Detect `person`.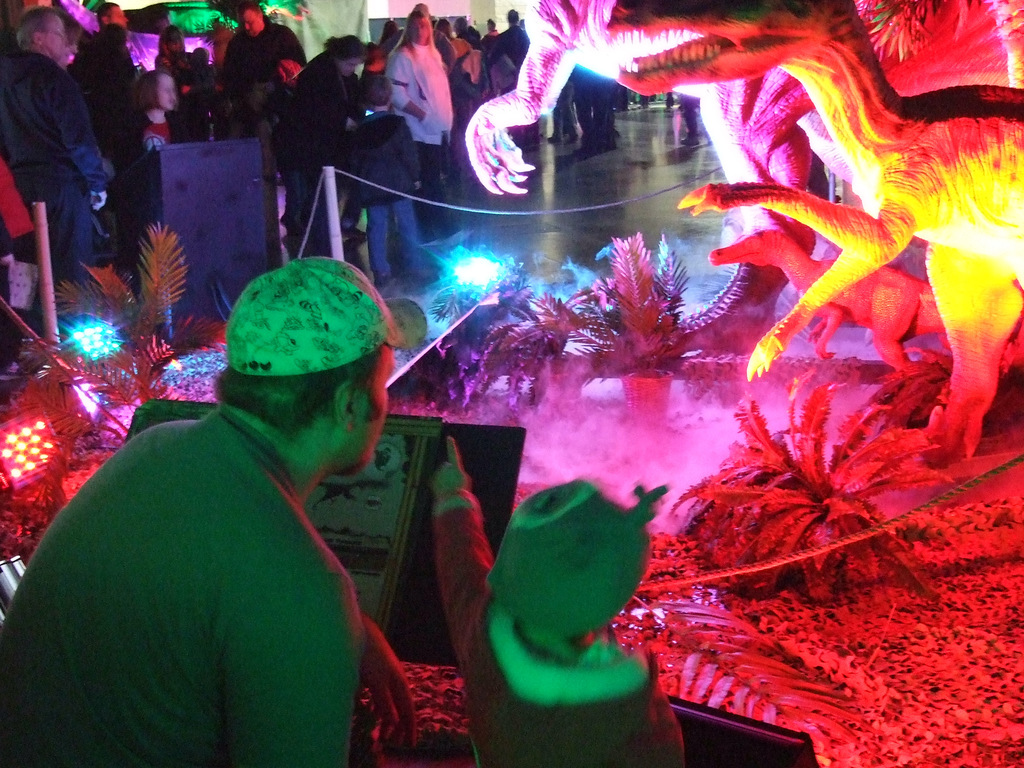
Detected at 550 79 589 143.
